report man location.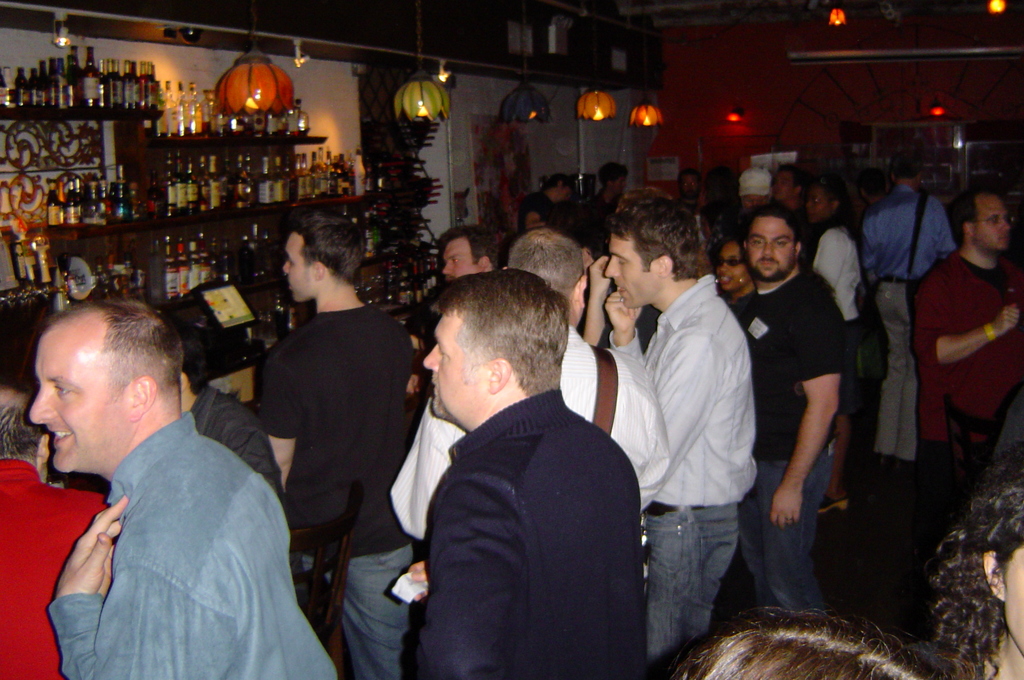
Report: rect(2, 286, 327, 665).
